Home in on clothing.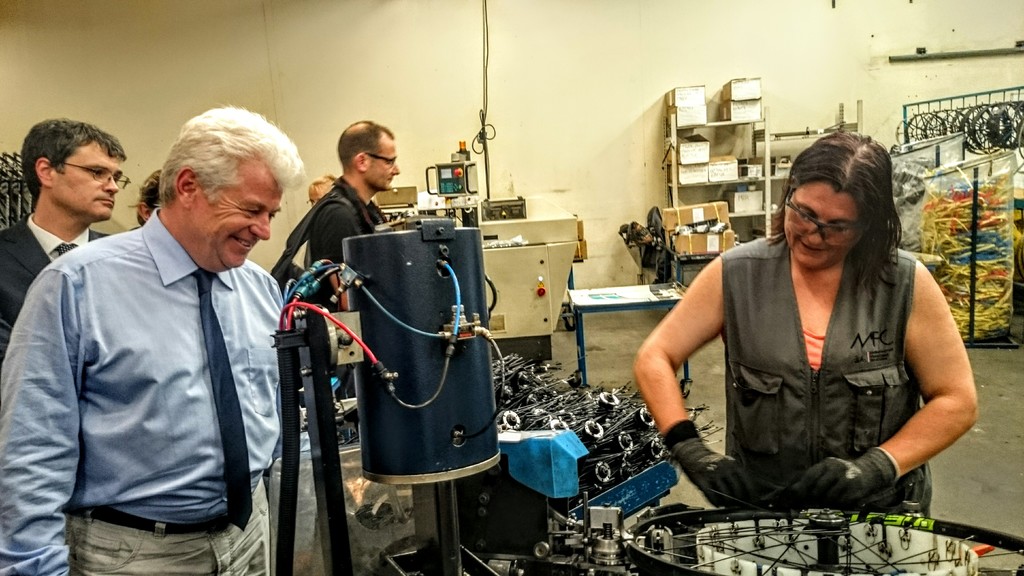
Homed in at Rect(721, 232, 934, 516).
